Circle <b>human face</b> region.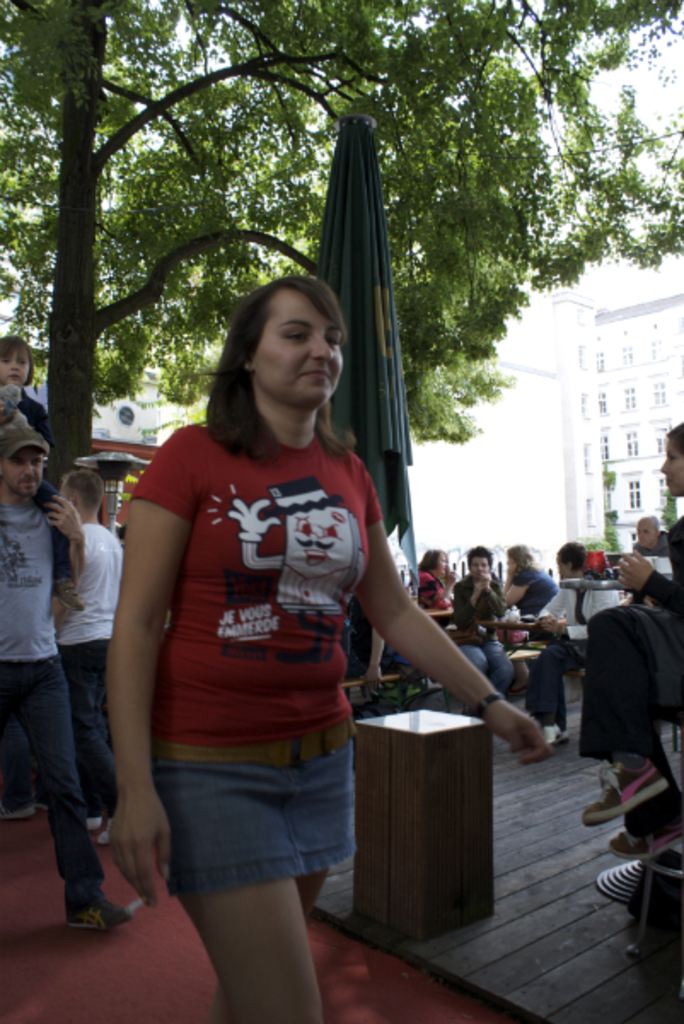
Region: locate(251, 295, 346, 403).
